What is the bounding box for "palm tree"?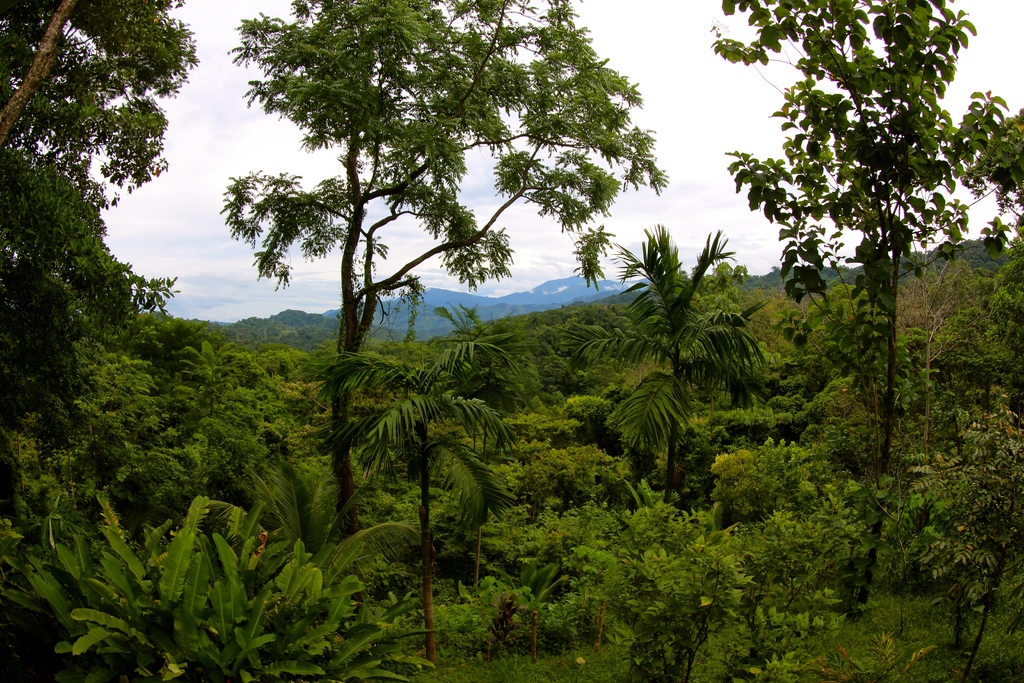
558, 225, 772, 534.
